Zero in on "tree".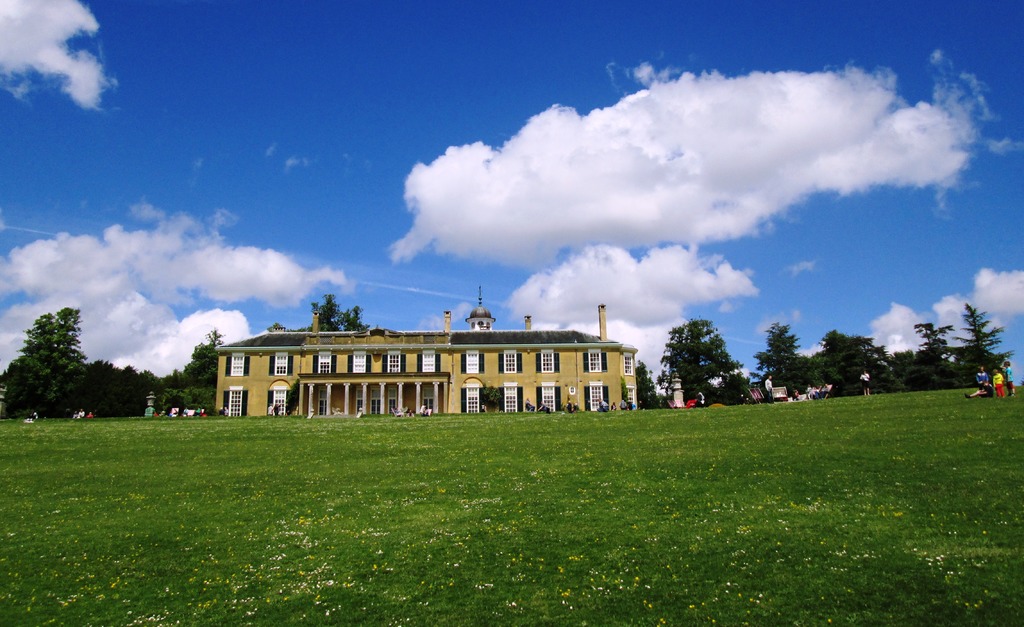
Zeroed in: <box>828,332,909,395</box>.
